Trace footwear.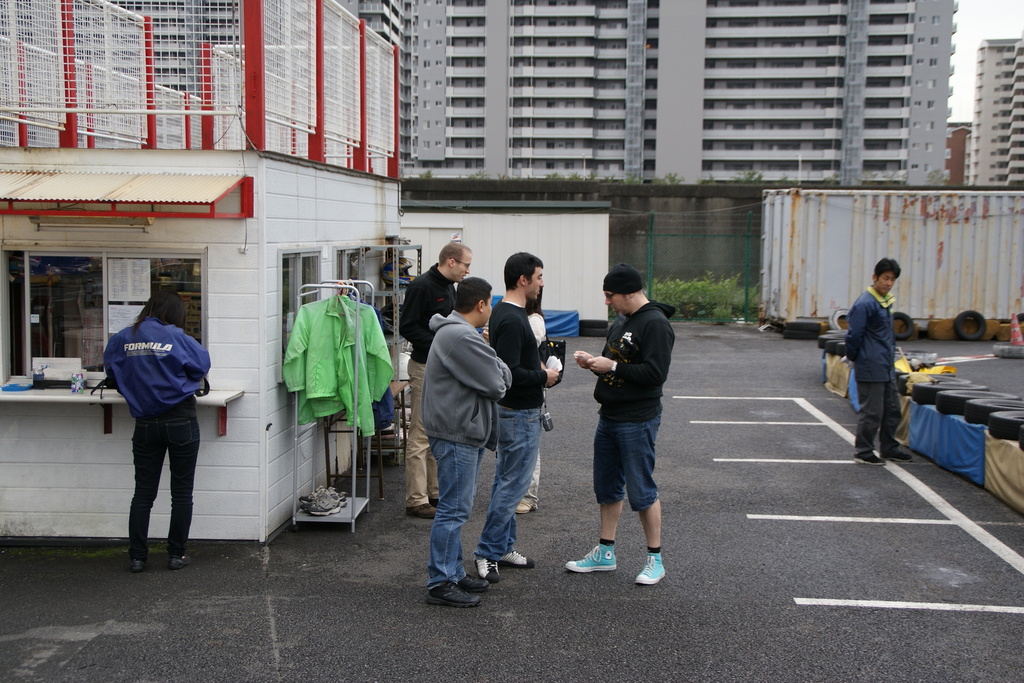
Traced to box=[636, 551, 663, 584].
